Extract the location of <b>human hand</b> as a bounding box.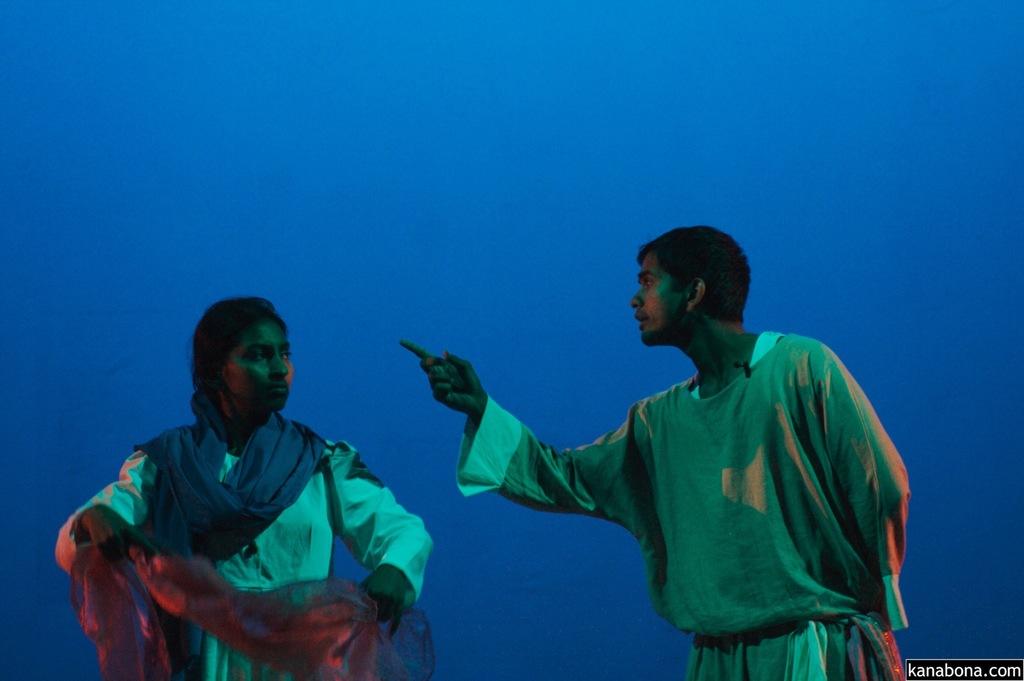
left=356, top=565, right=419, bottom=643.
